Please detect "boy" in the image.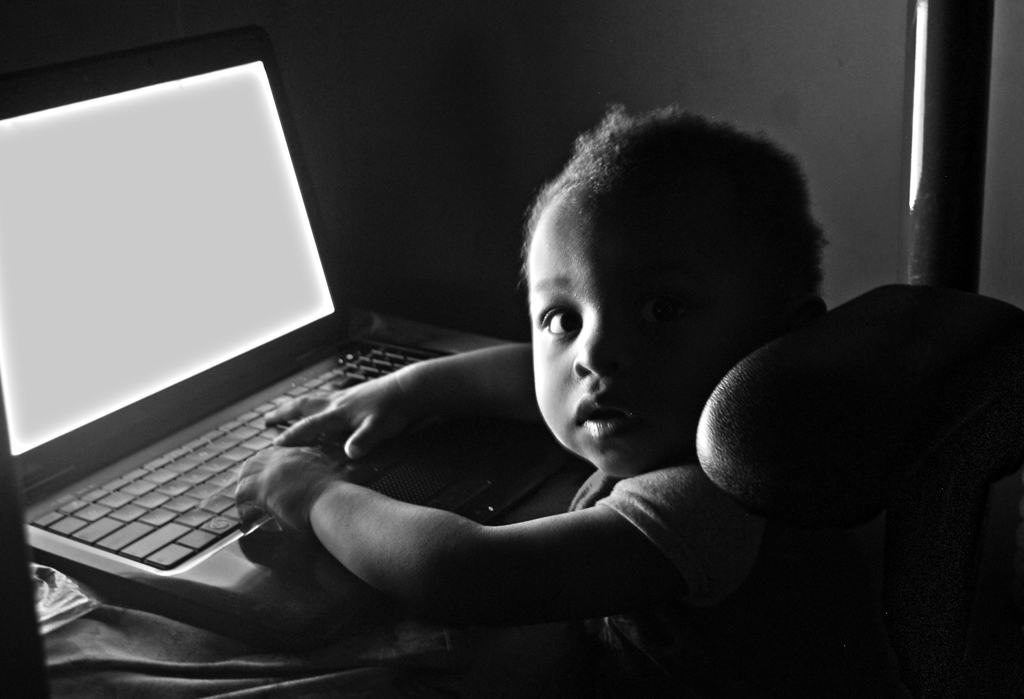
box=[236, 141, 808, 628].
